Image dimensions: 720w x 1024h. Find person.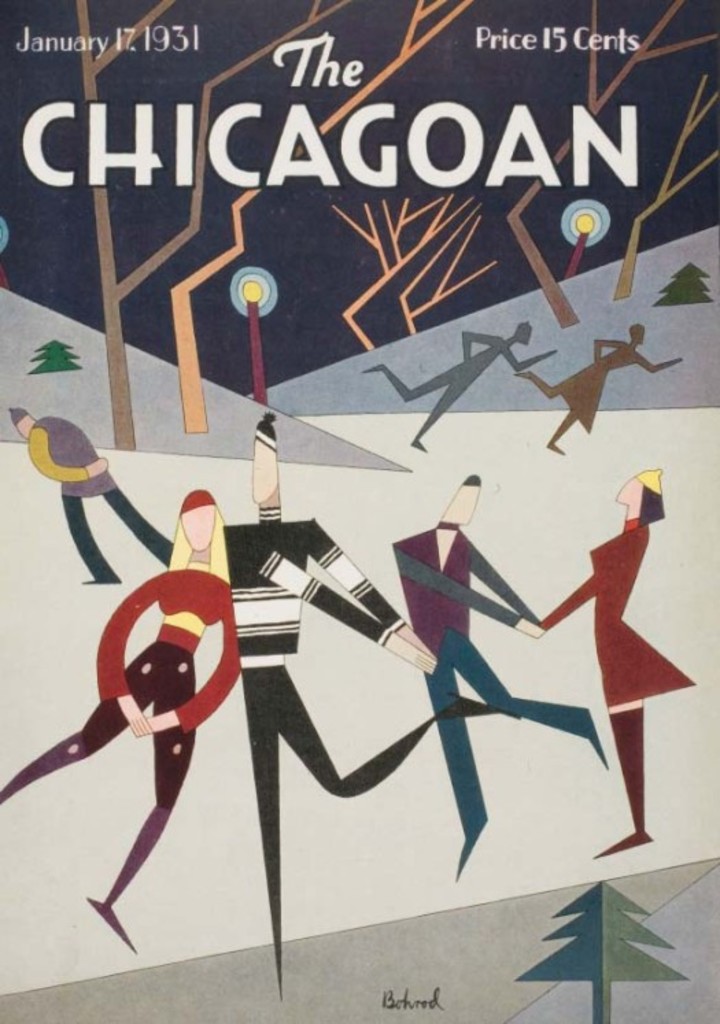
rect(365, 314, 562, 455).
